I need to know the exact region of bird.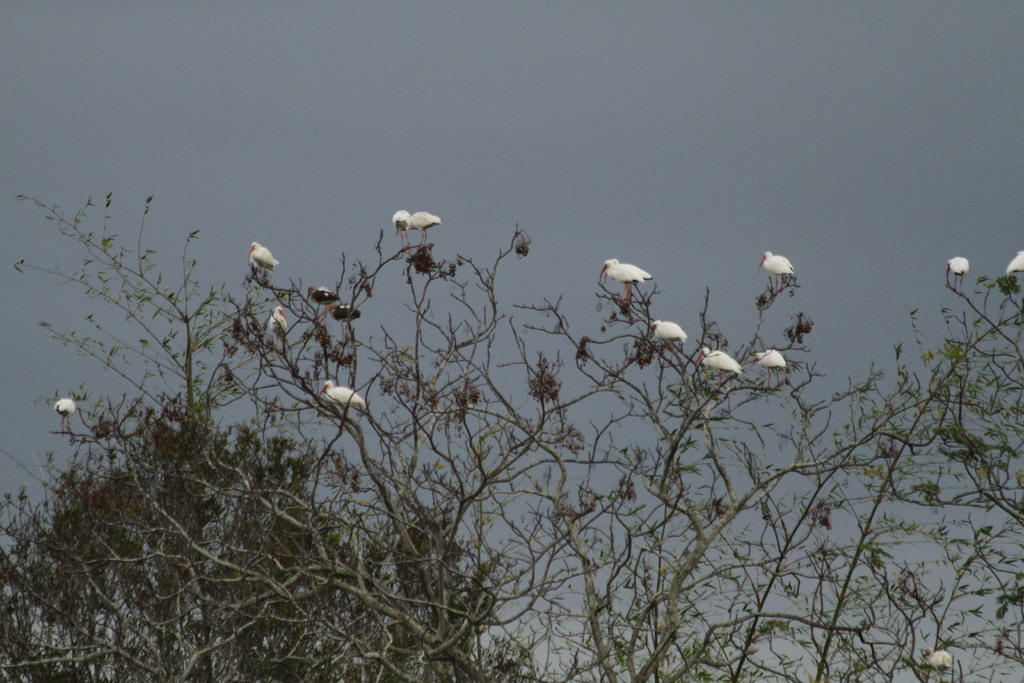
Region: rect(389, 204, 449, 258).
